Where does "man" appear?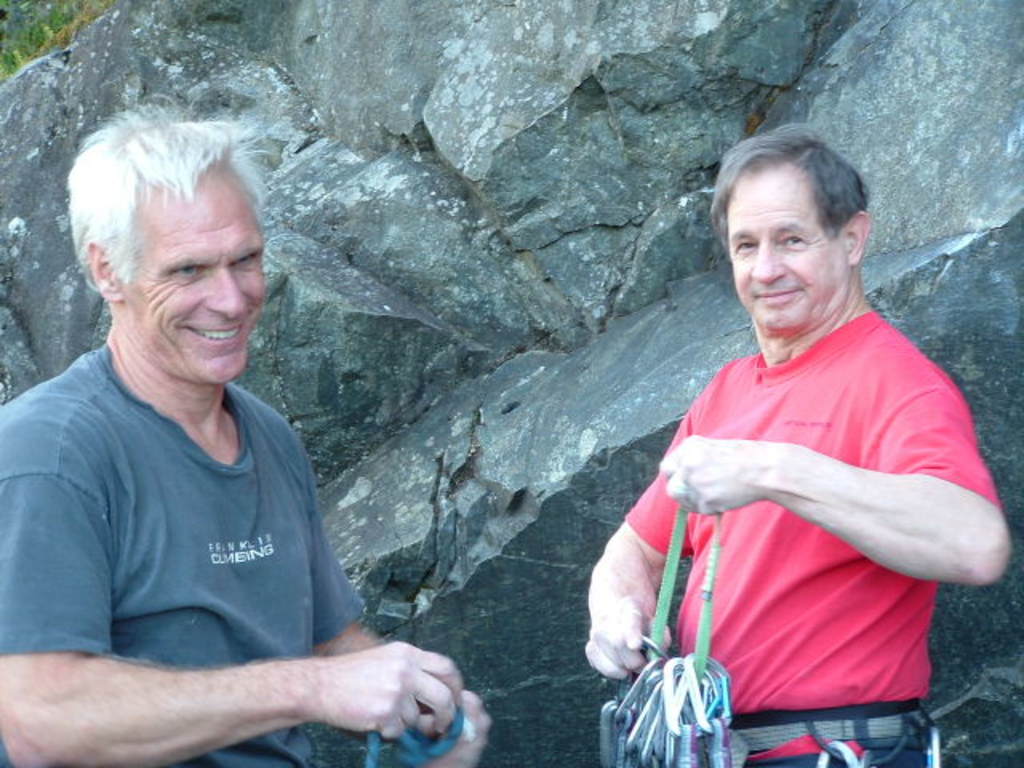
Appears at box=[0, 90, 496, 766].
